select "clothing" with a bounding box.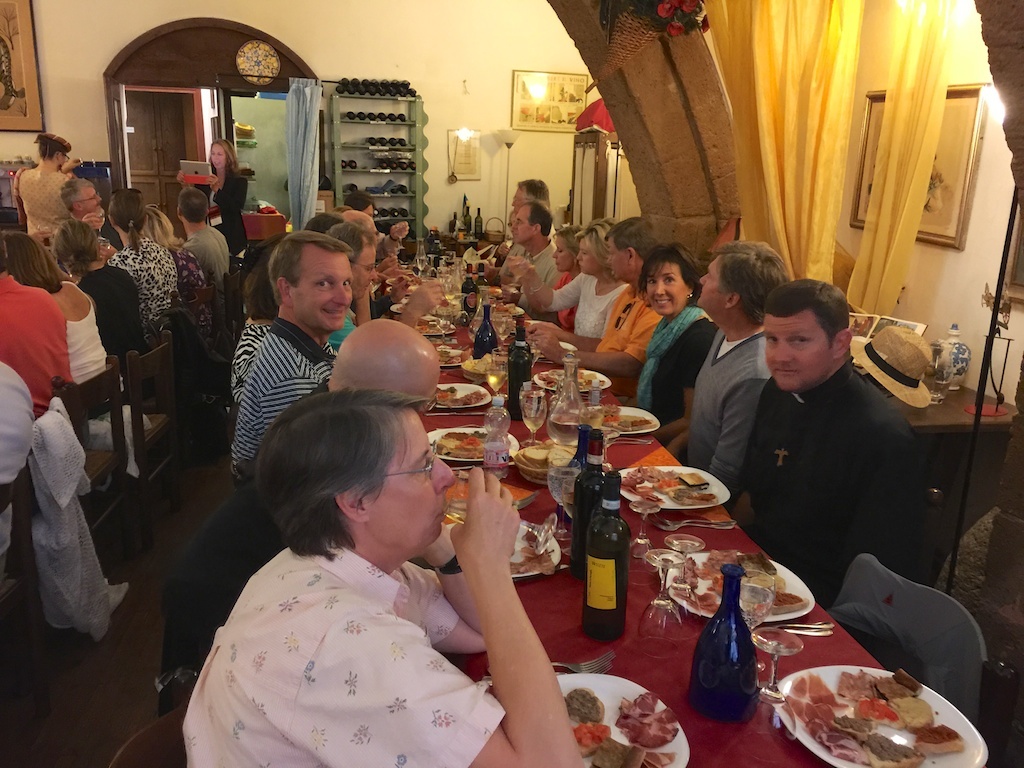
bbox(108, 271, 154, 360).
